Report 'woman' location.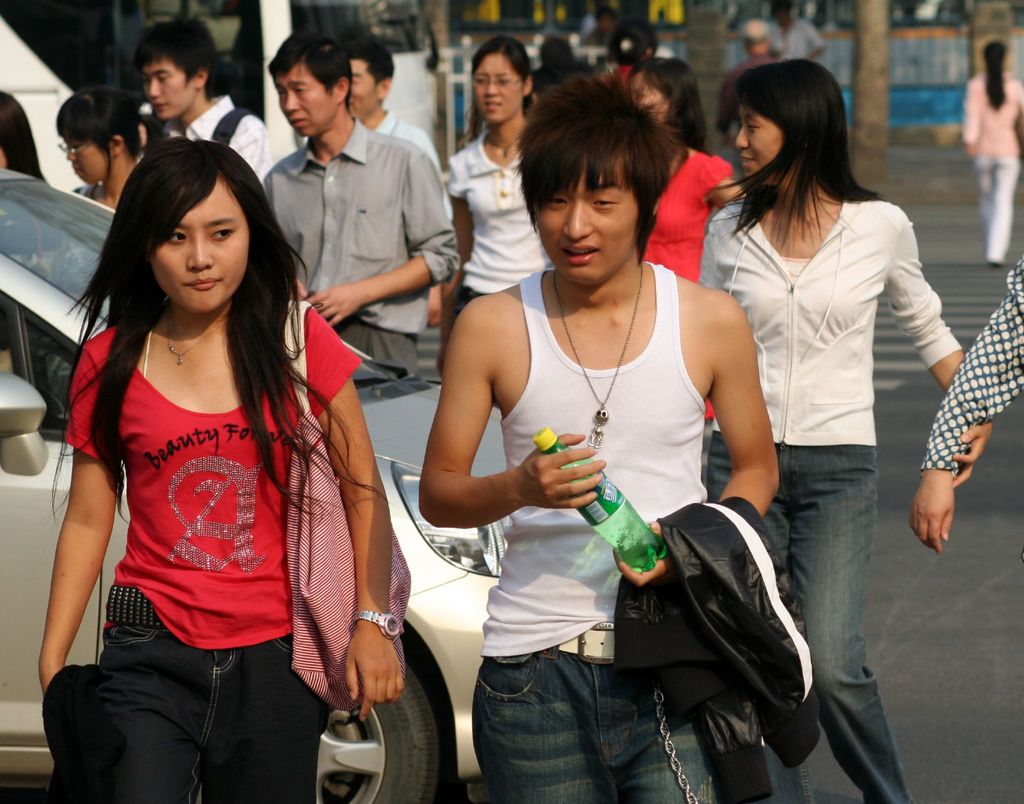
Report: x1=625 y1=58 x2=739 y2=472.
